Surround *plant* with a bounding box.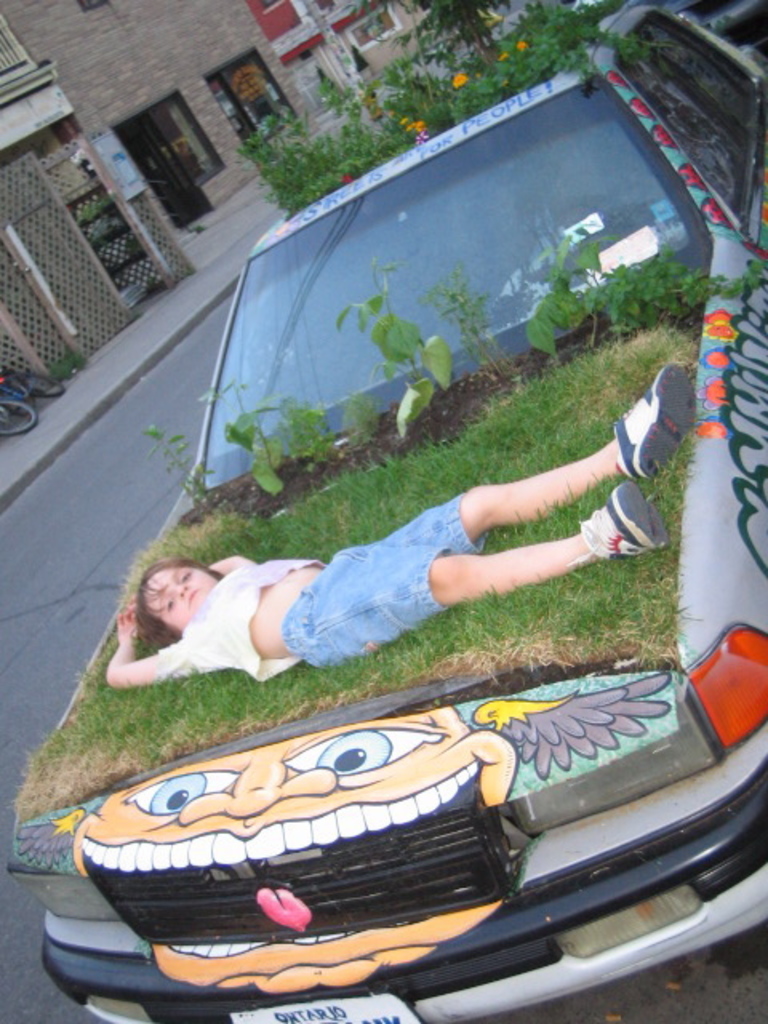
<box>328,259,459,442</box>.
